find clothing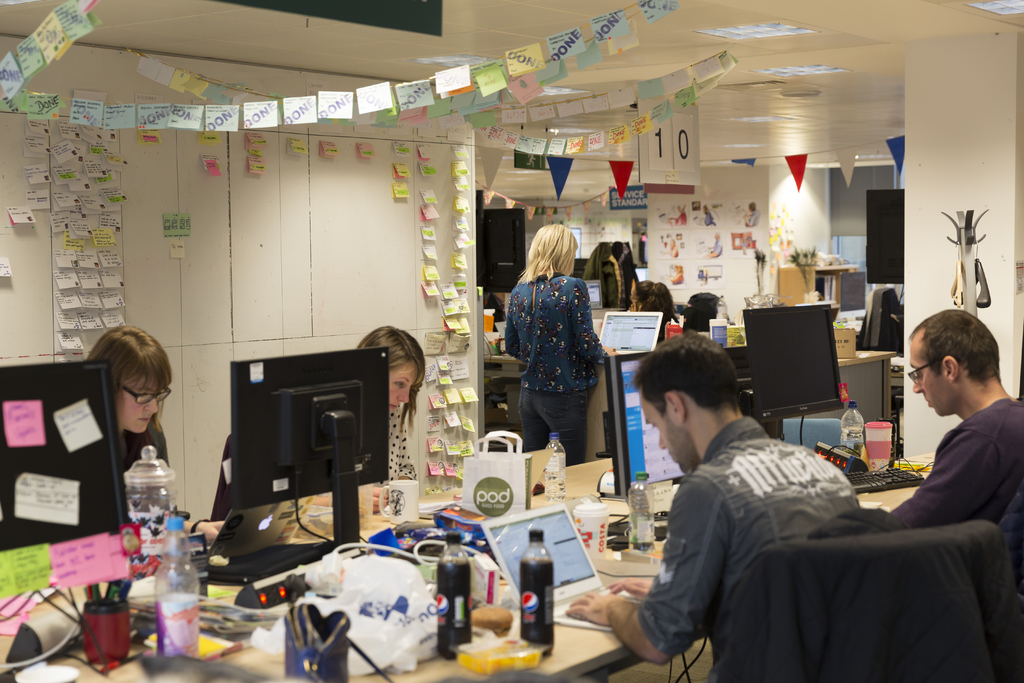
<region>630, 411, 860, 682</region>
